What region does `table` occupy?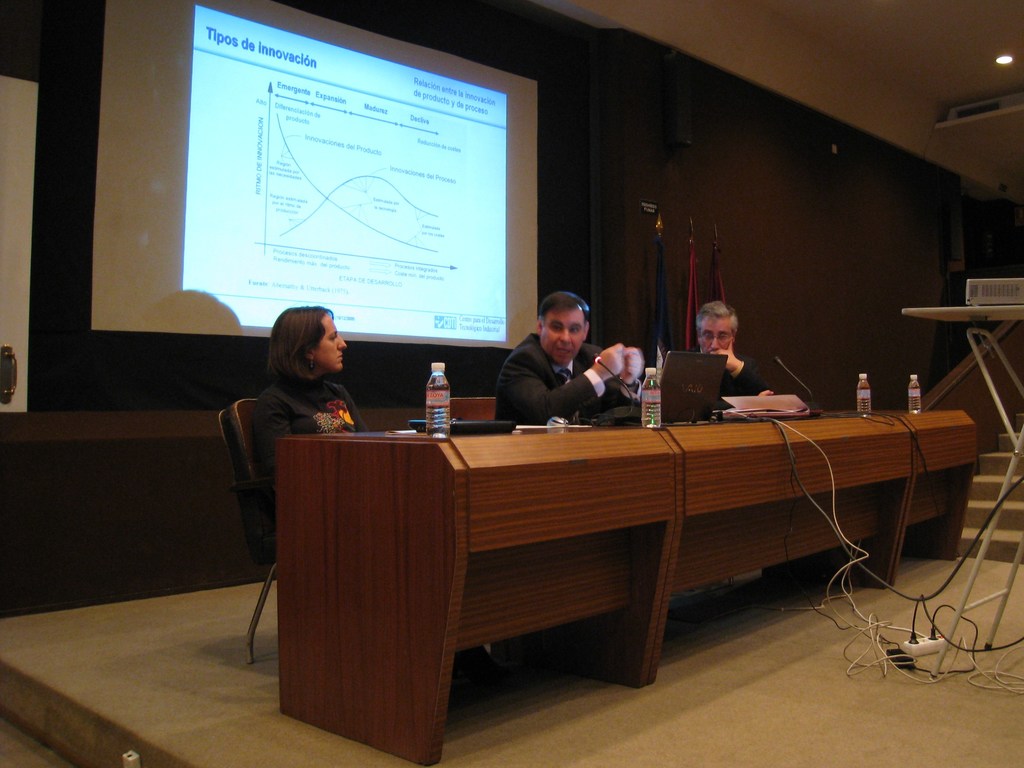
pyautogui.locateOnScreen(269, 392, 980, 729).
